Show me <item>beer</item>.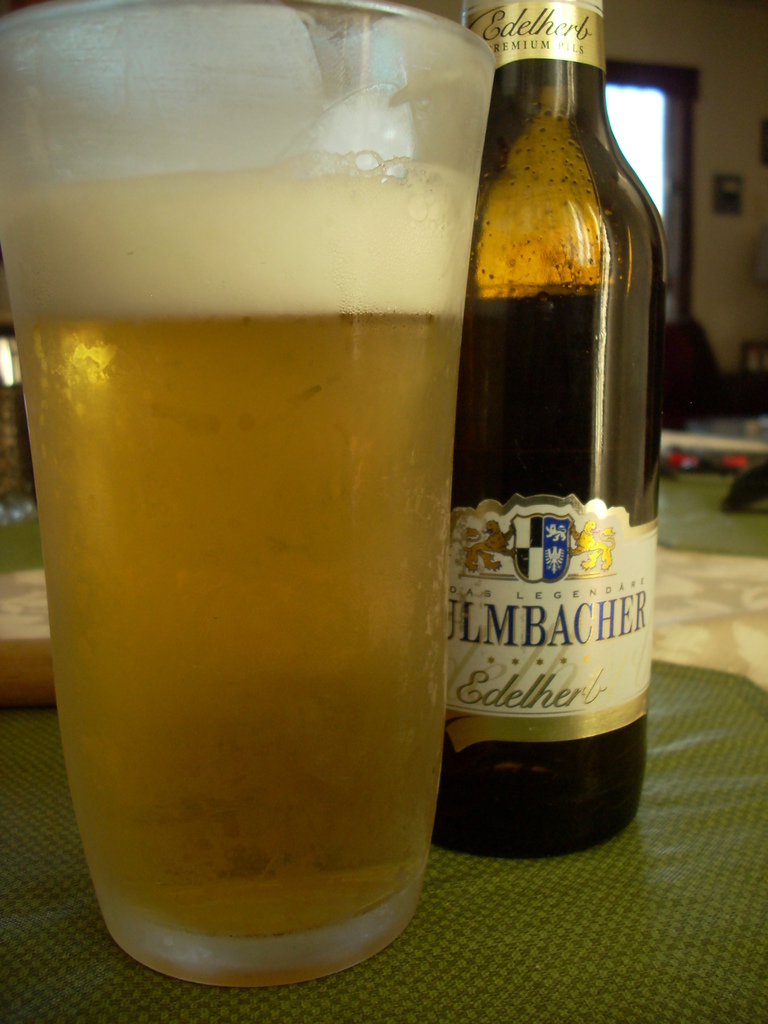
<item>beer</item> is here: [470, 0, 659, 886].
